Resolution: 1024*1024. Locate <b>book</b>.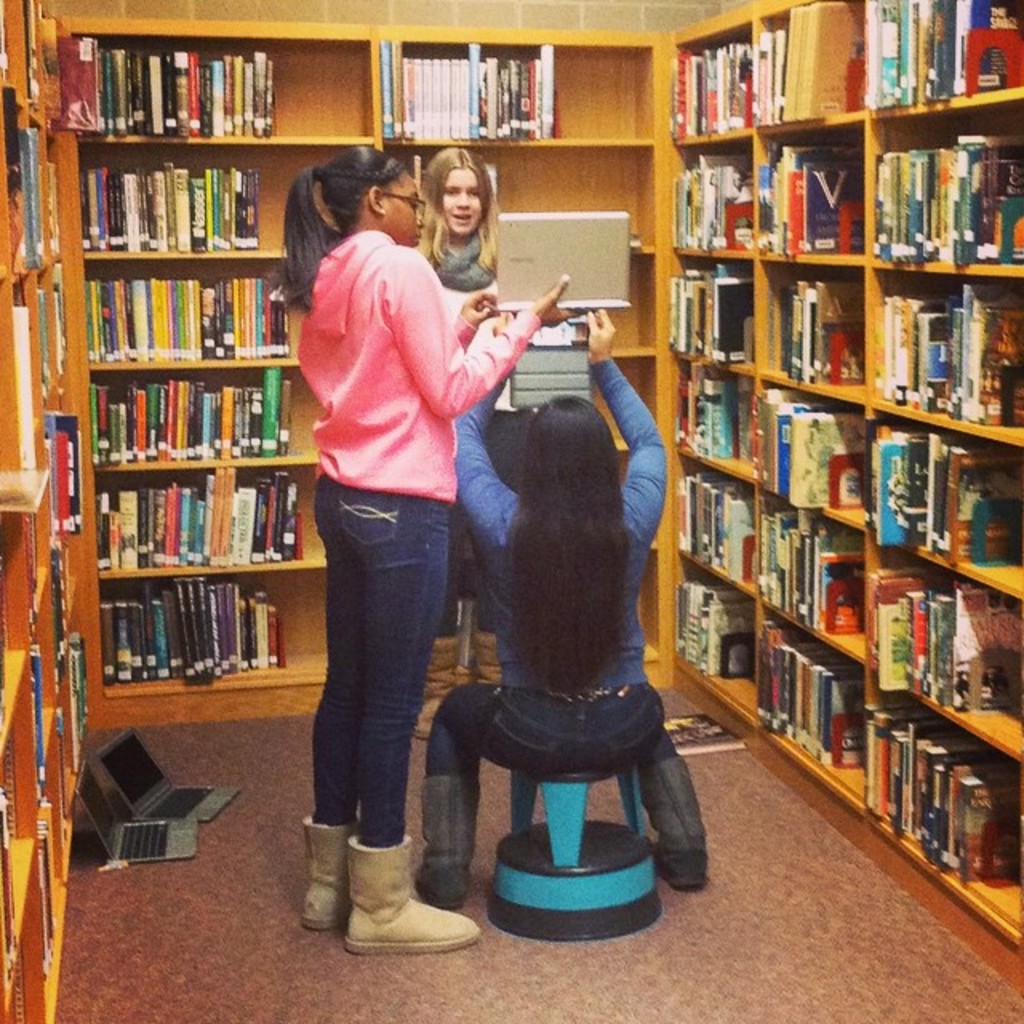
x1=467, y1=37, x2=478, y2=134.
